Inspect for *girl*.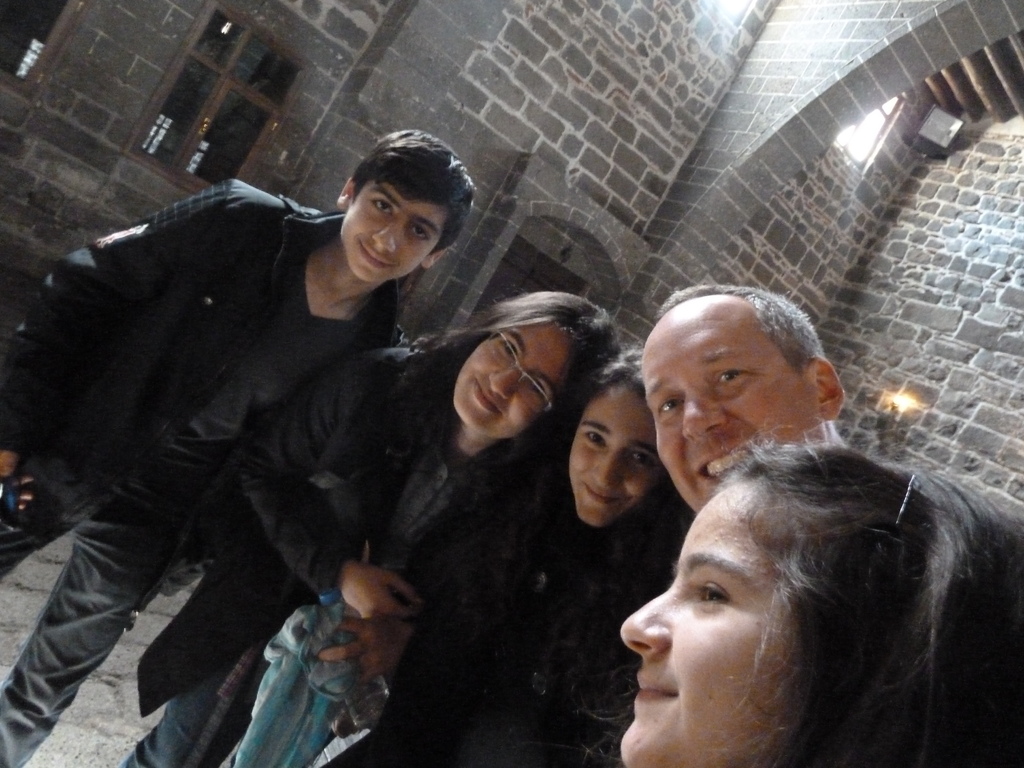
Inspection: {"left": 620, "top": 438, "right": 1023, "bottom": 767}.
